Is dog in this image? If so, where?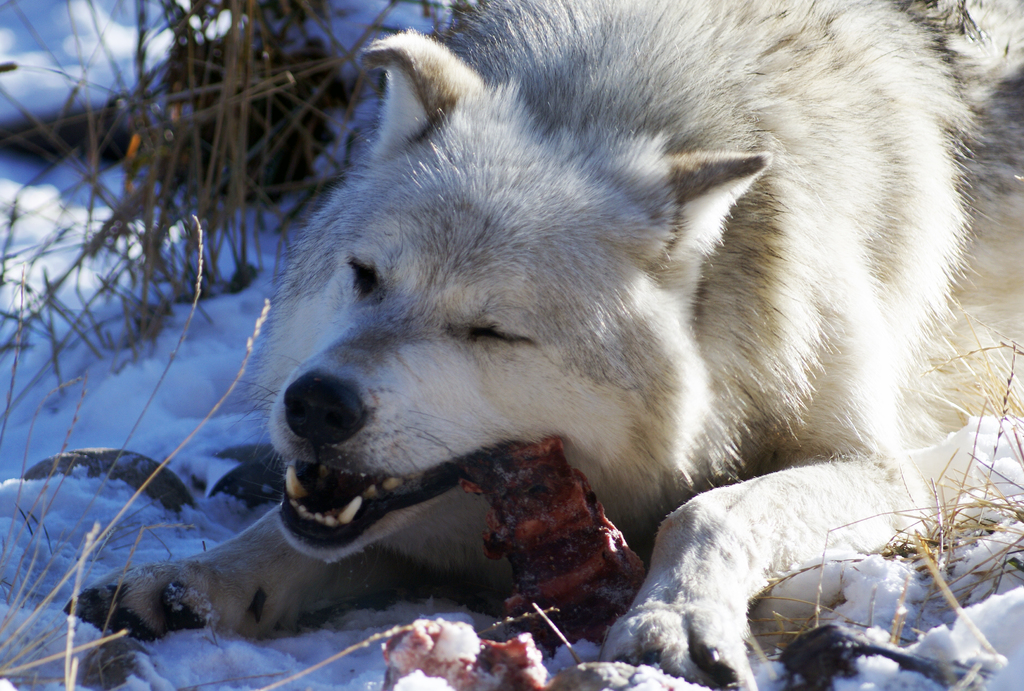
Yes, at <region>65, 0, 994, 690</region>.
